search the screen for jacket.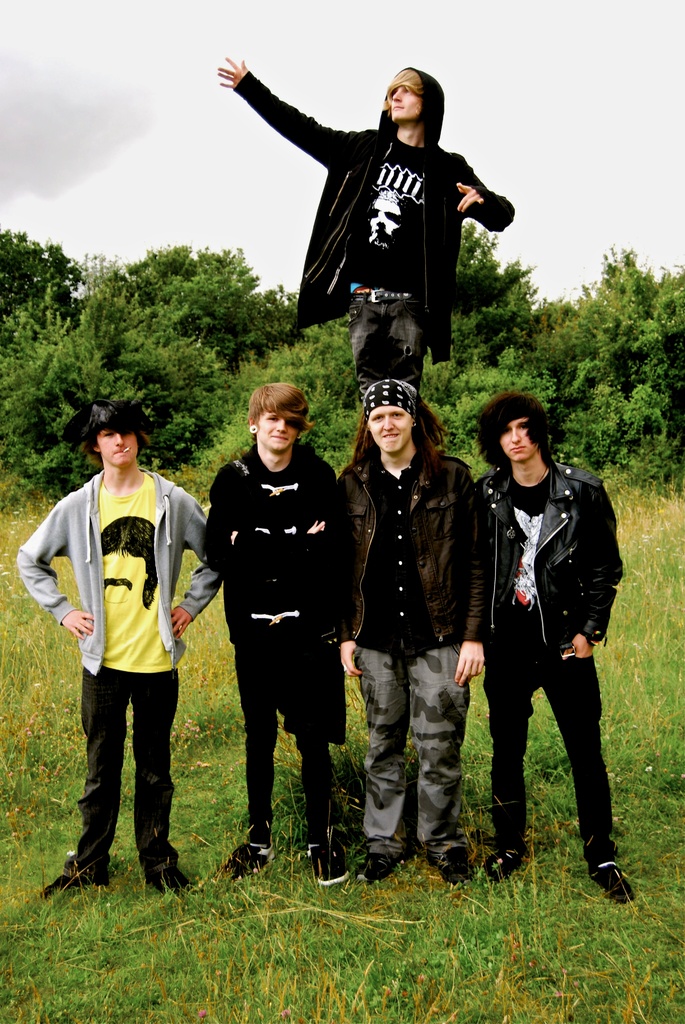
Found at <region>17, 471, 228, 662</region>.
